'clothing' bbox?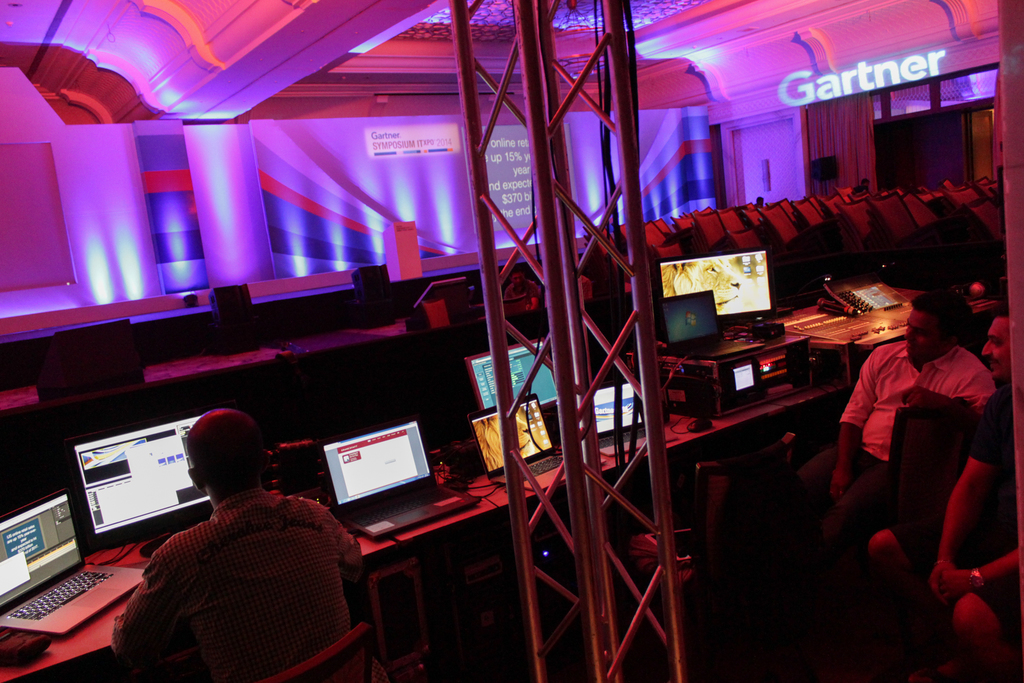
110:454:357:682
